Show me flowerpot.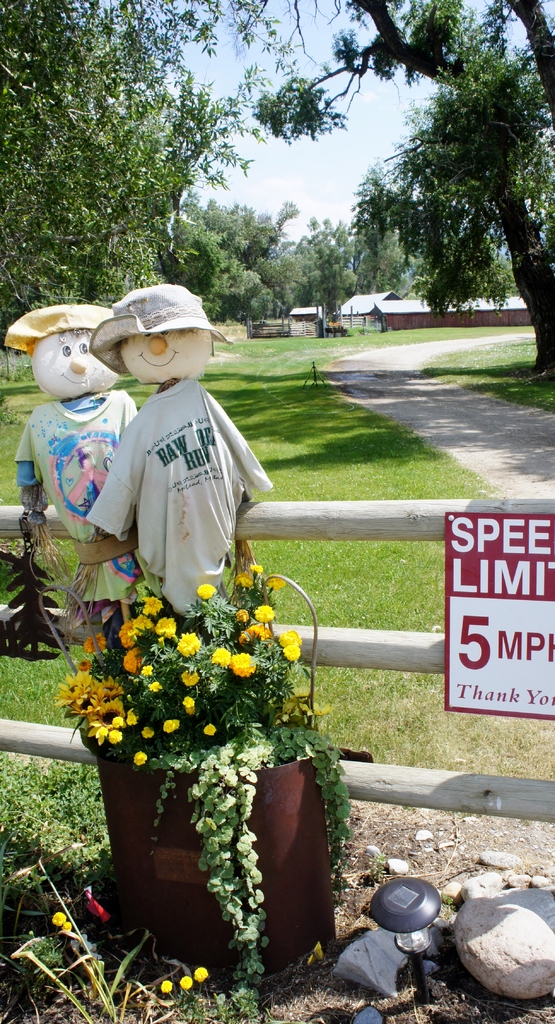
flowerpot is here: left=73, top=737, right=338, bottom=972.
